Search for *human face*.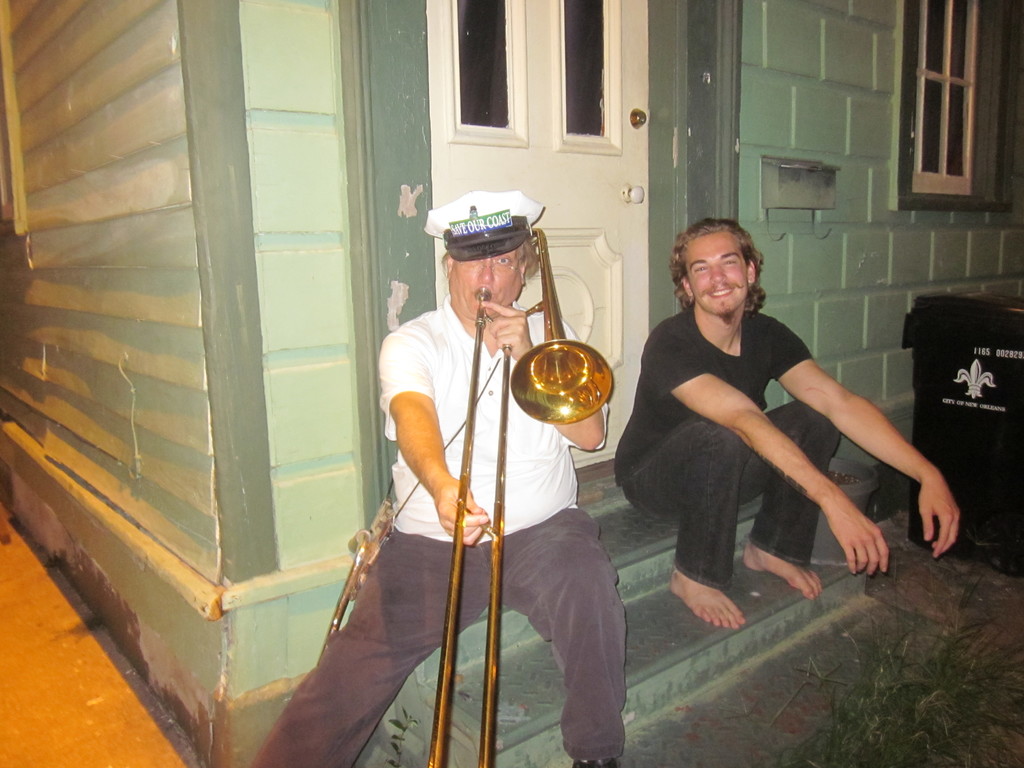
Found at box(678, 229, 751, 317).
